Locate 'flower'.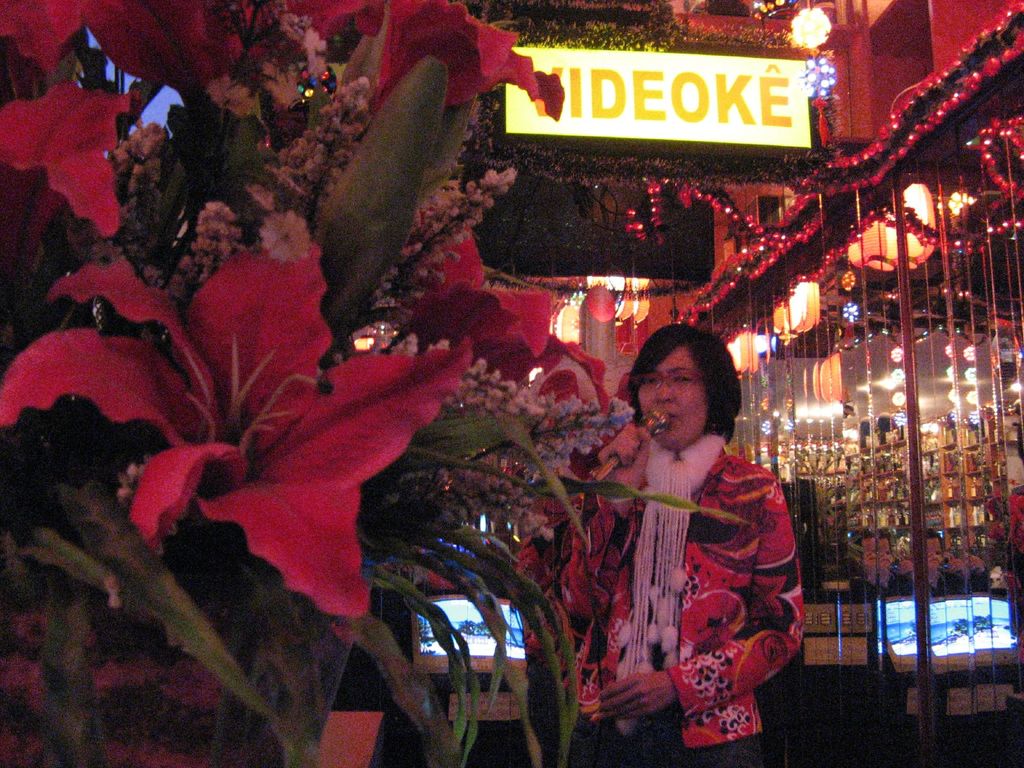
Bounding box: l=79, t=0, r=289, b=108.
